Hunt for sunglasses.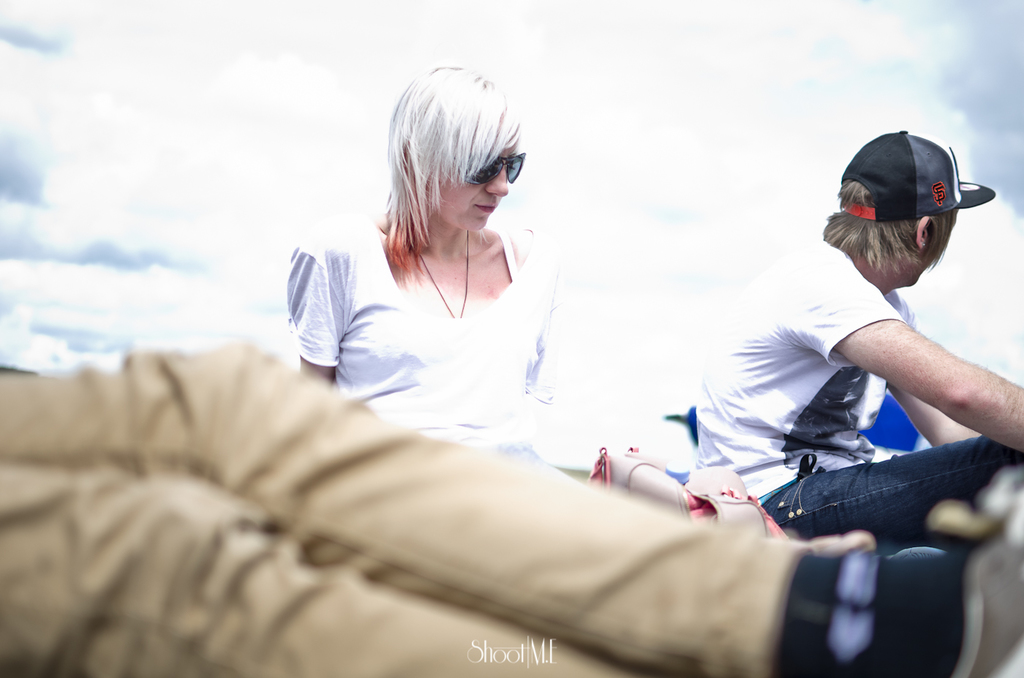
Hunted down at left=466, top=148, right=525, bottom=185.
